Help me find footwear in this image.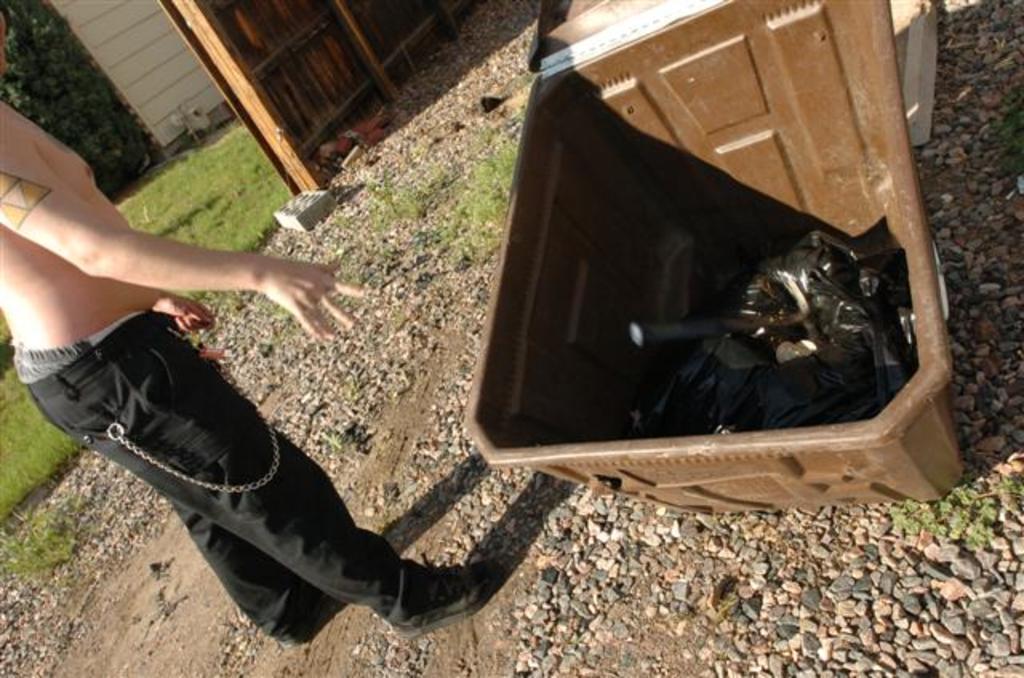
Found it: detection(274, 579, 315, 648).
